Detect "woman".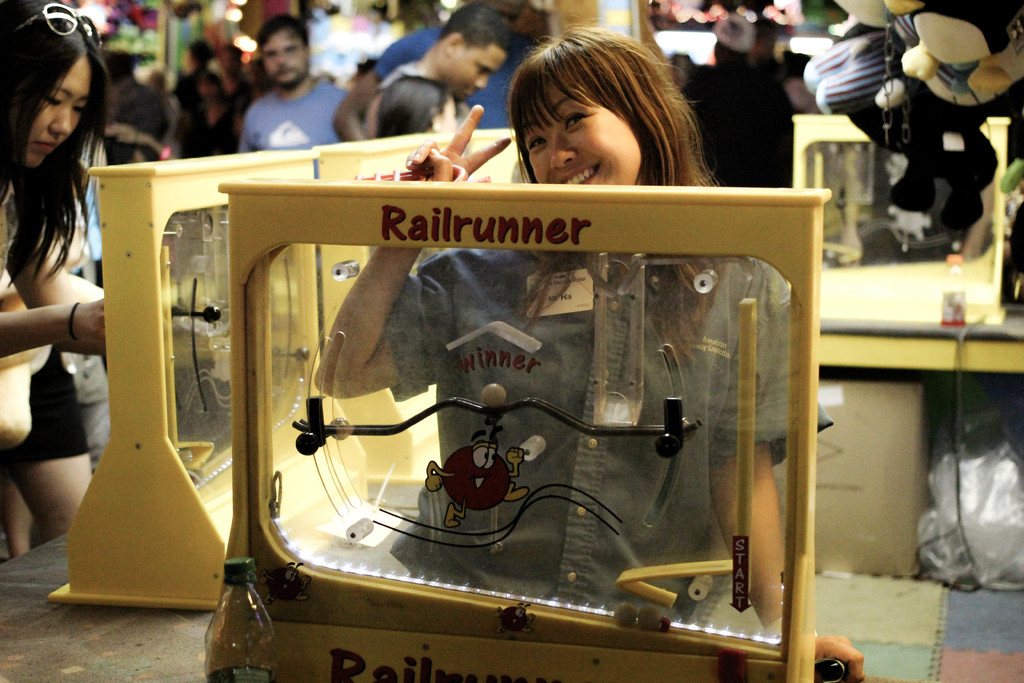
Detected at <bbox>311, 13, 872, 682</bbox>.
